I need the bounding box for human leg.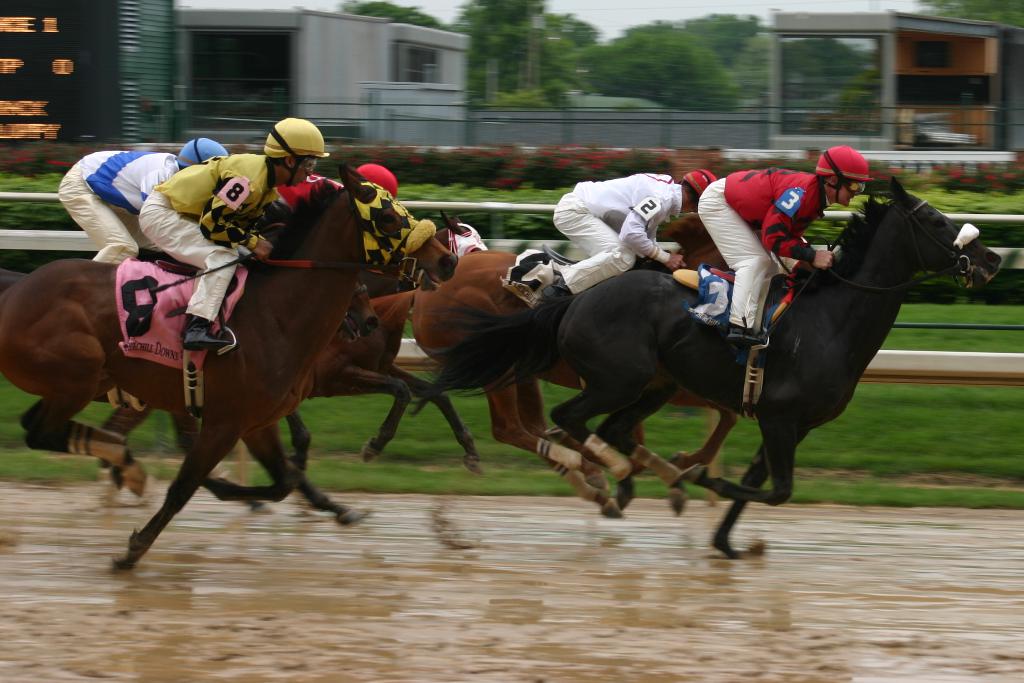
Here it is: {"x1": 63, "y1": 161, "x2": 139, "y2": 264}.
